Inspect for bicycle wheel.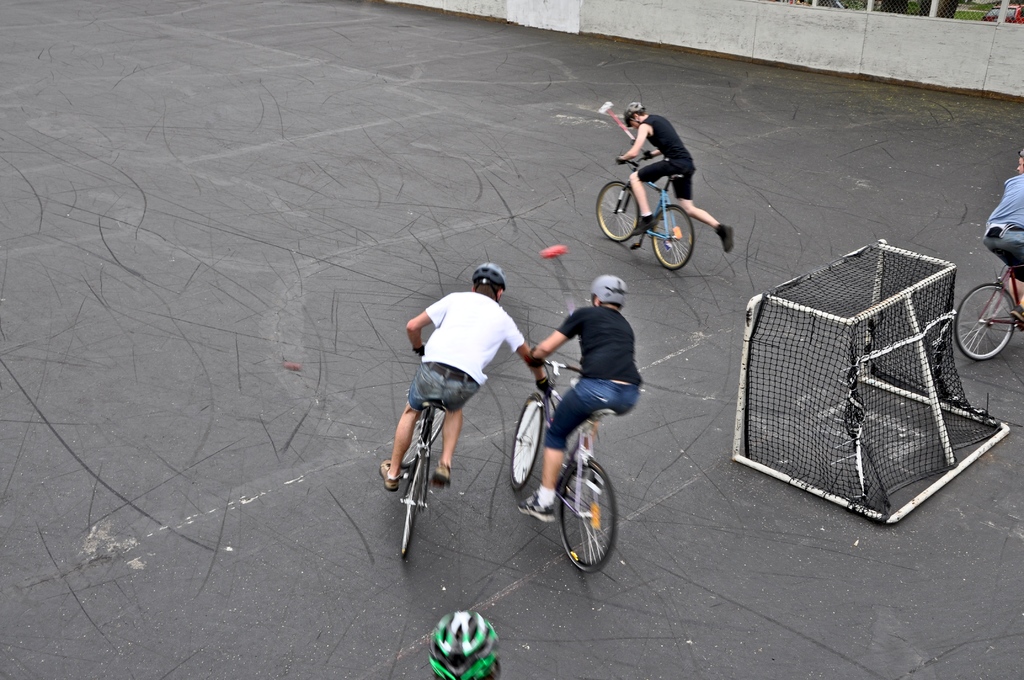
Inspection: <box>649,207,692,267</box>.
